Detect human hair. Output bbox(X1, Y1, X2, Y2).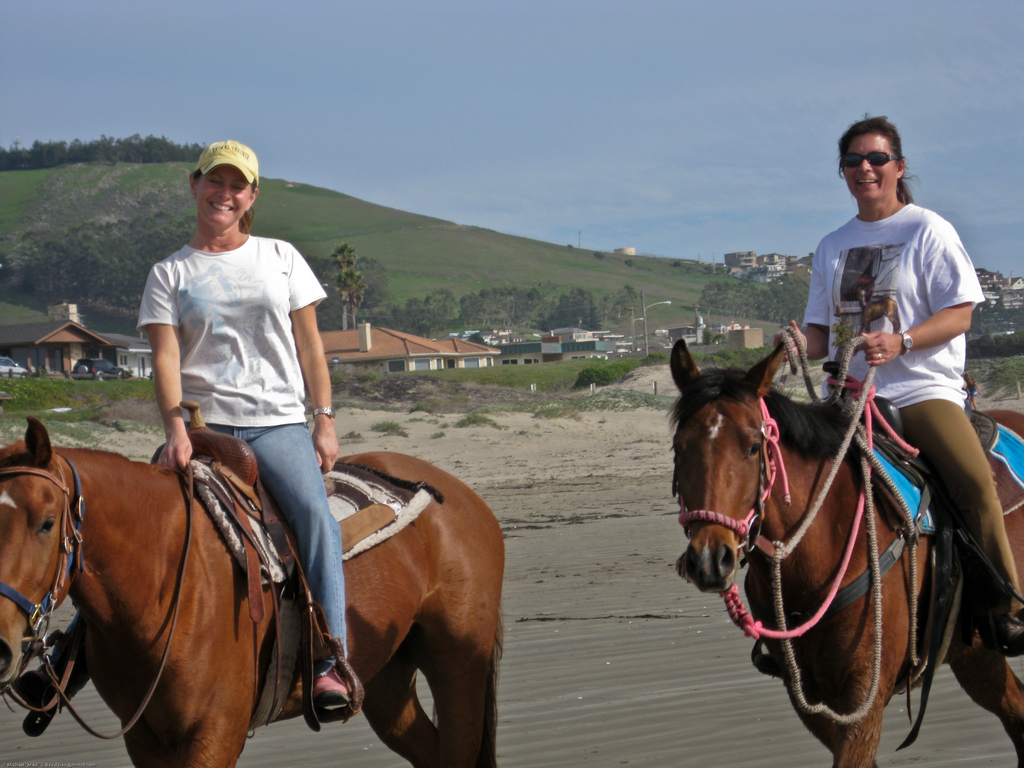
bbox(193, 164, 253, 230).
